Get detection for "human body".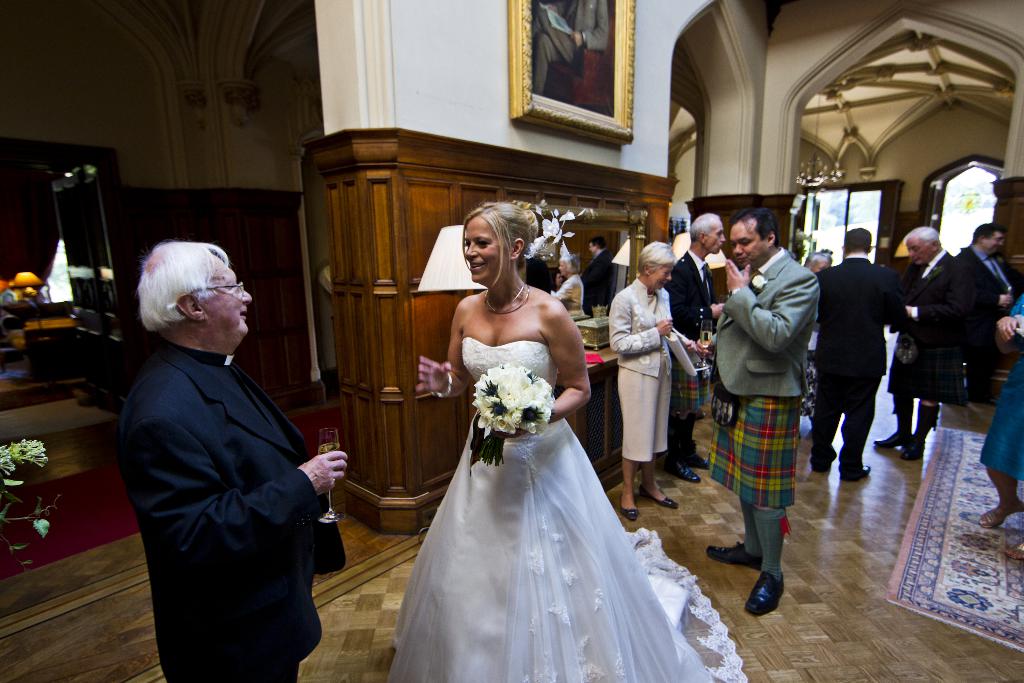
Detection: [left=819, top=229, right=930, bottom=482].
